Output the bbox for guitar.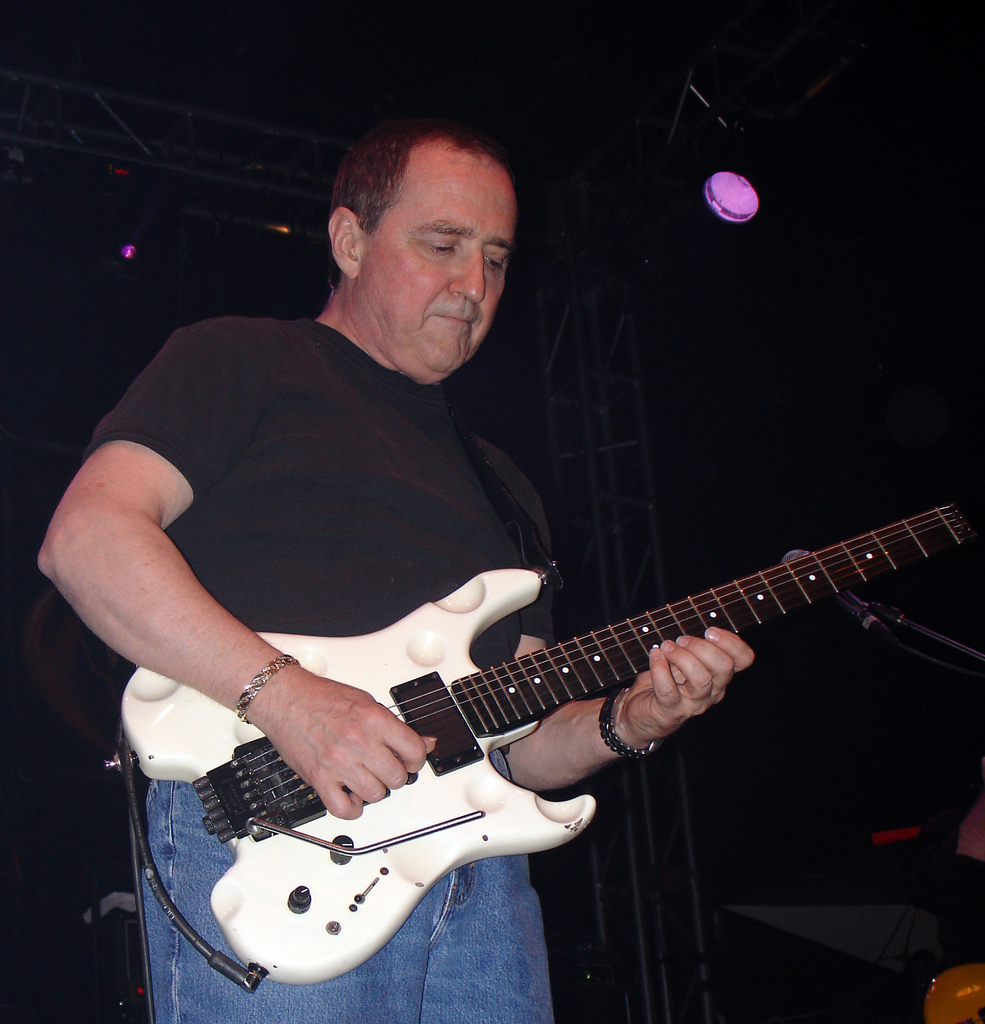
box(121, 493, 974, 995).
